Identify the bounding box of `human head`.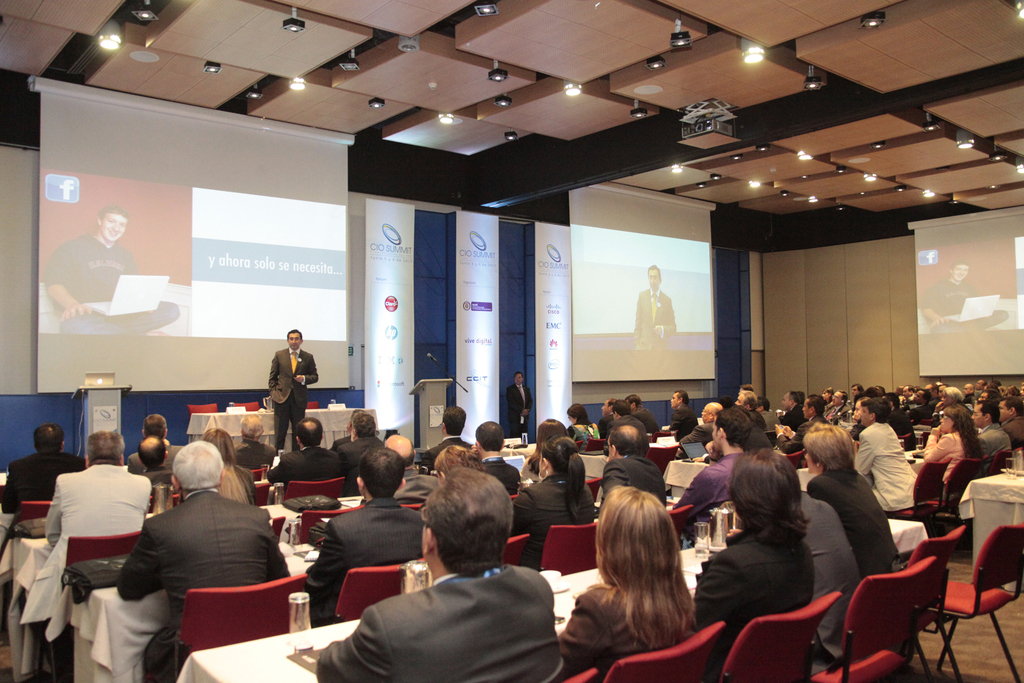
[x1=938, y1=404, x2=970, y2=434].
